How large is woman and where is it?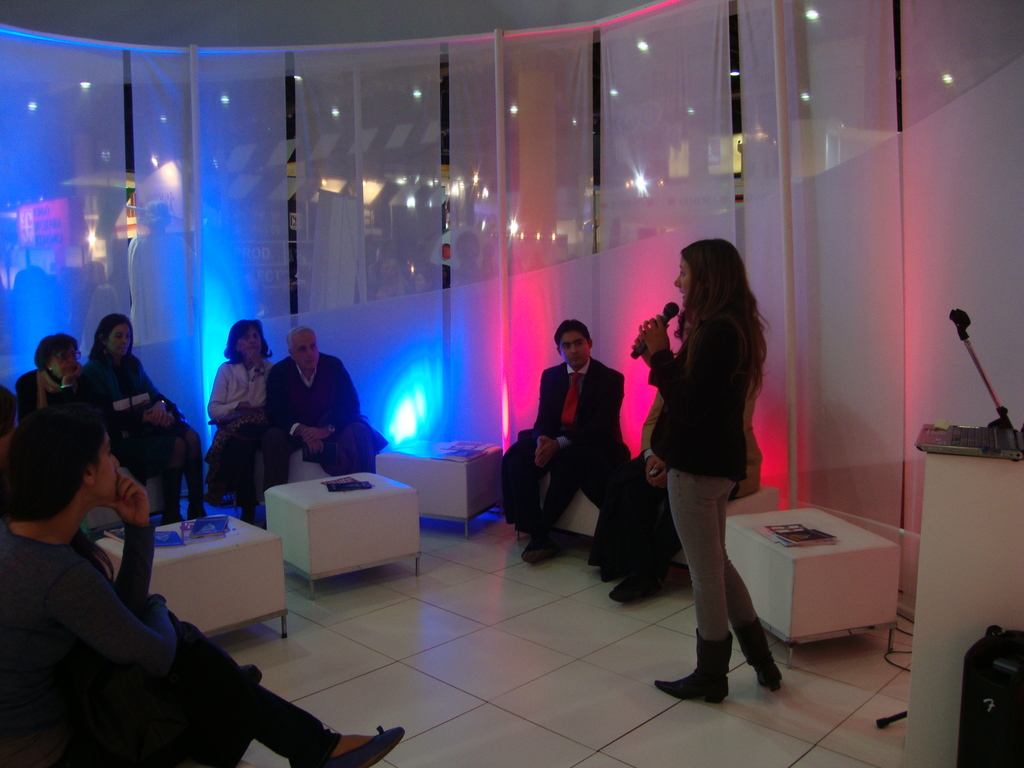
Bounding box: 84,317,209,525.
